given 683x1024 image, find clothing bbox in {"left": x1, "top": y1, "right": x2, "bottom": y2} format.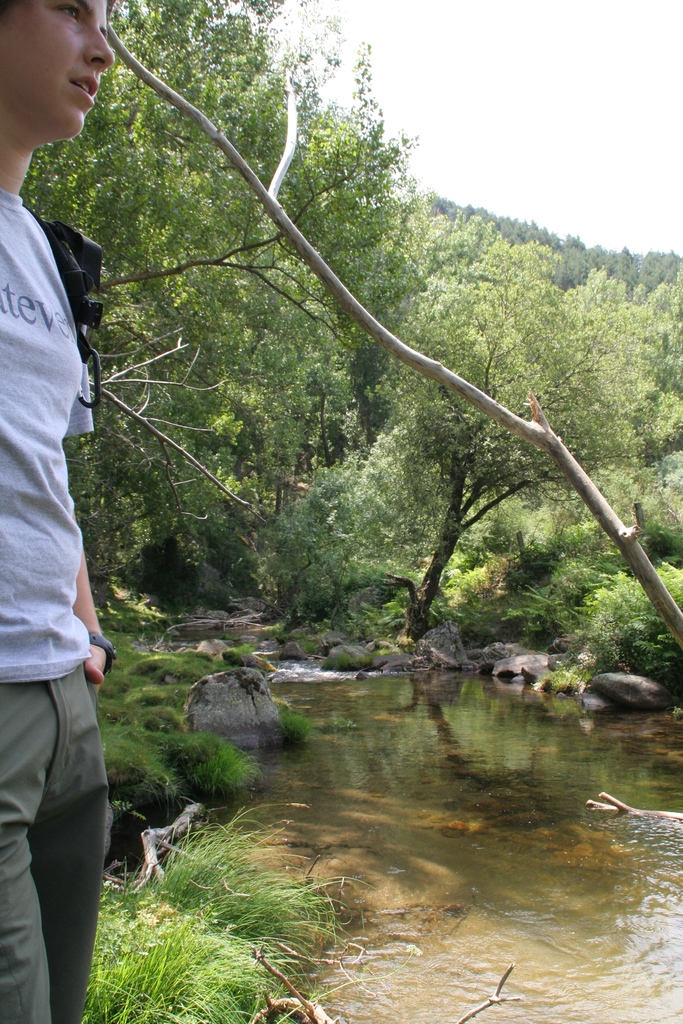
{"left": 0, "top": 188, "right": 113, "bottom": 1023}.
